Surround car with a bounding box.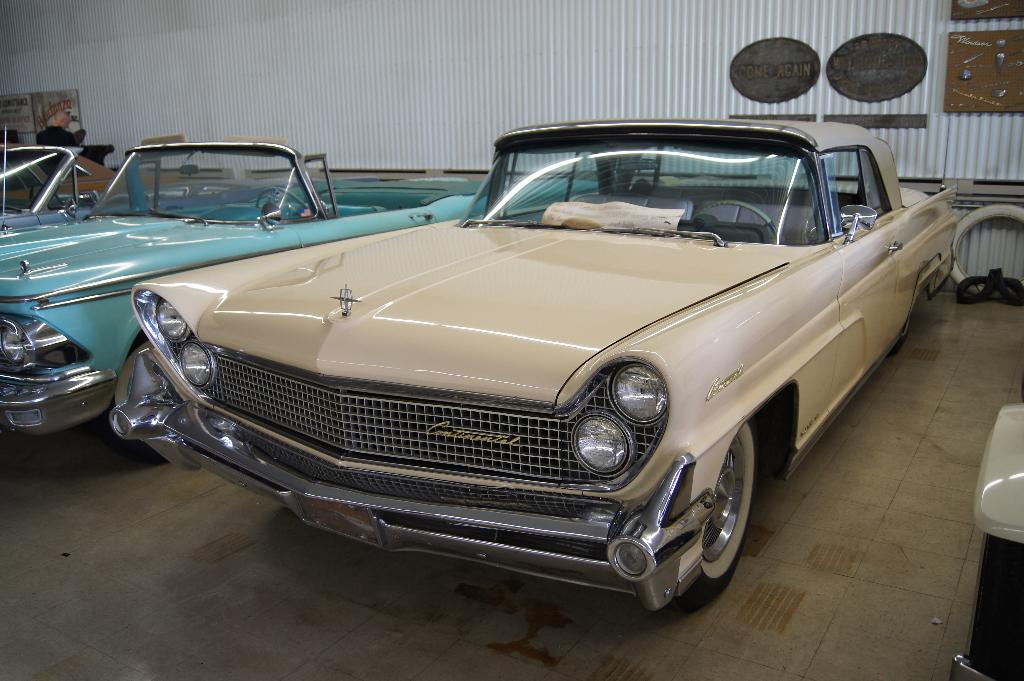
box(0, 143, 178, 198).
